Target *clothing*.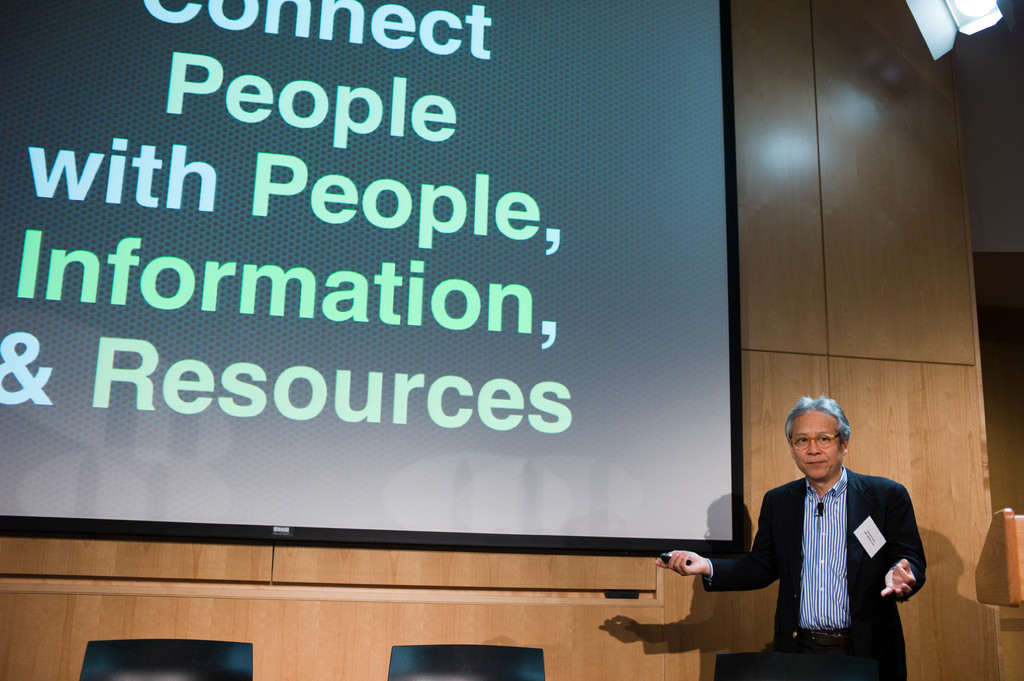
Target region: <bbox>760, 458, 933, 666</bbox>.
